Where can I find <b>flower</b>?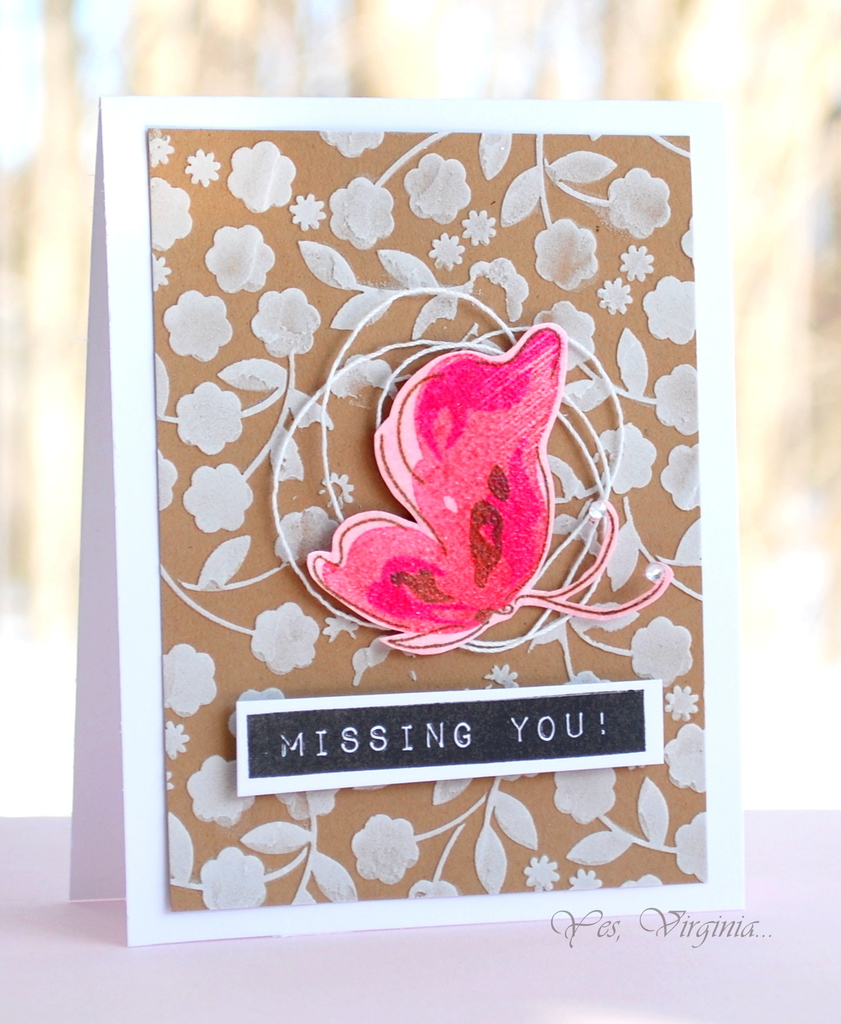
You can find it at BBox(276, 781, 338, 818).
